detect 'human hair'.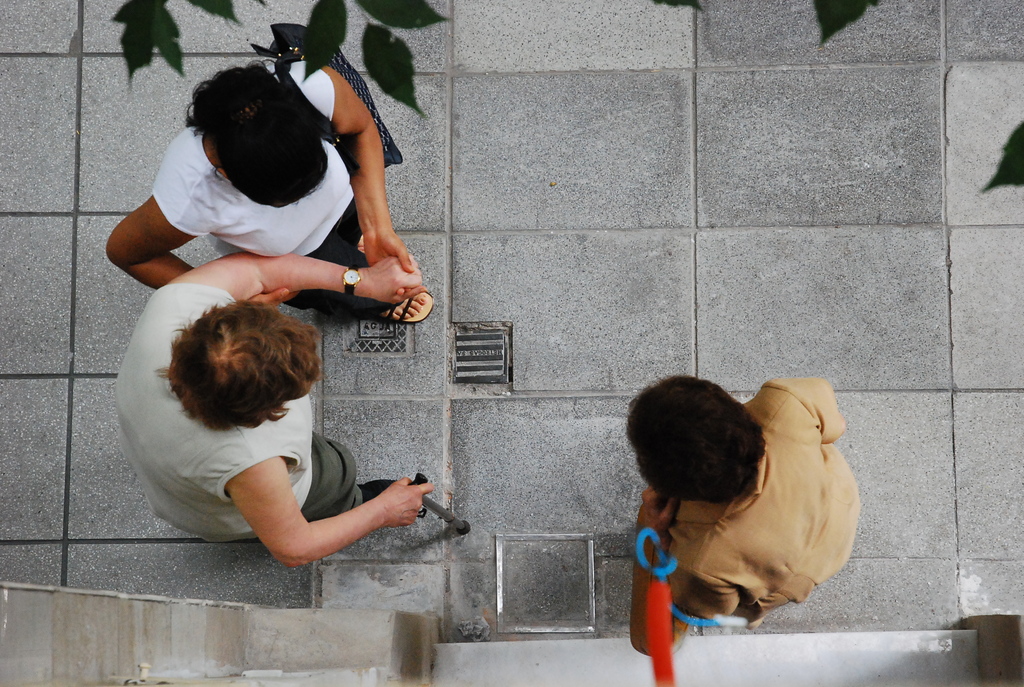
Detected at 627:374:766:502.
